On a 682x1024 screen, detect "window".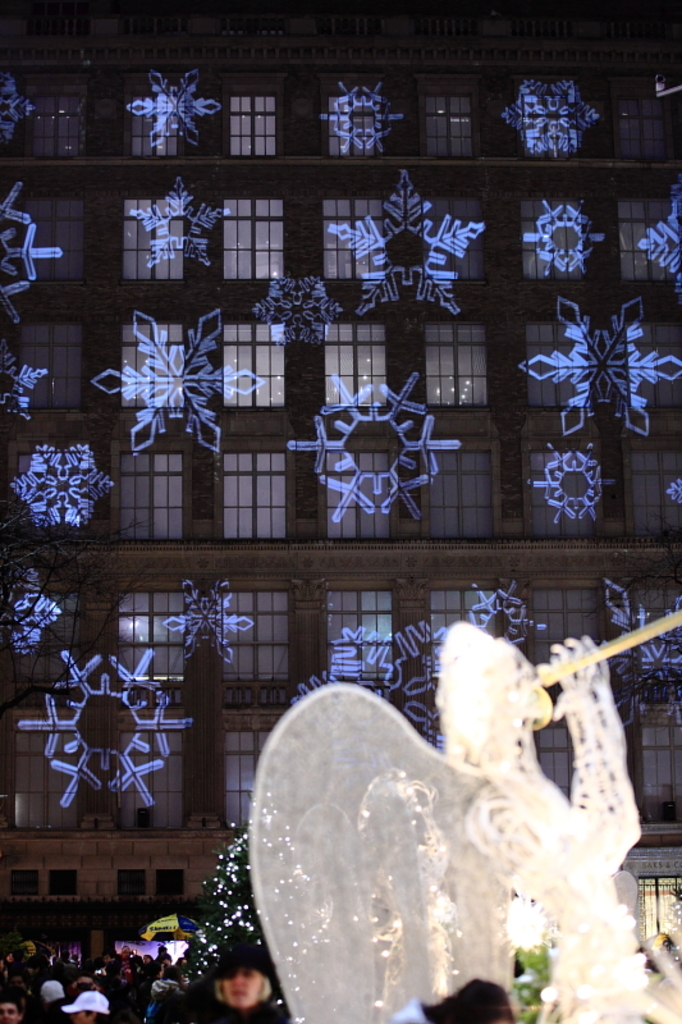
23:82:86:161.
